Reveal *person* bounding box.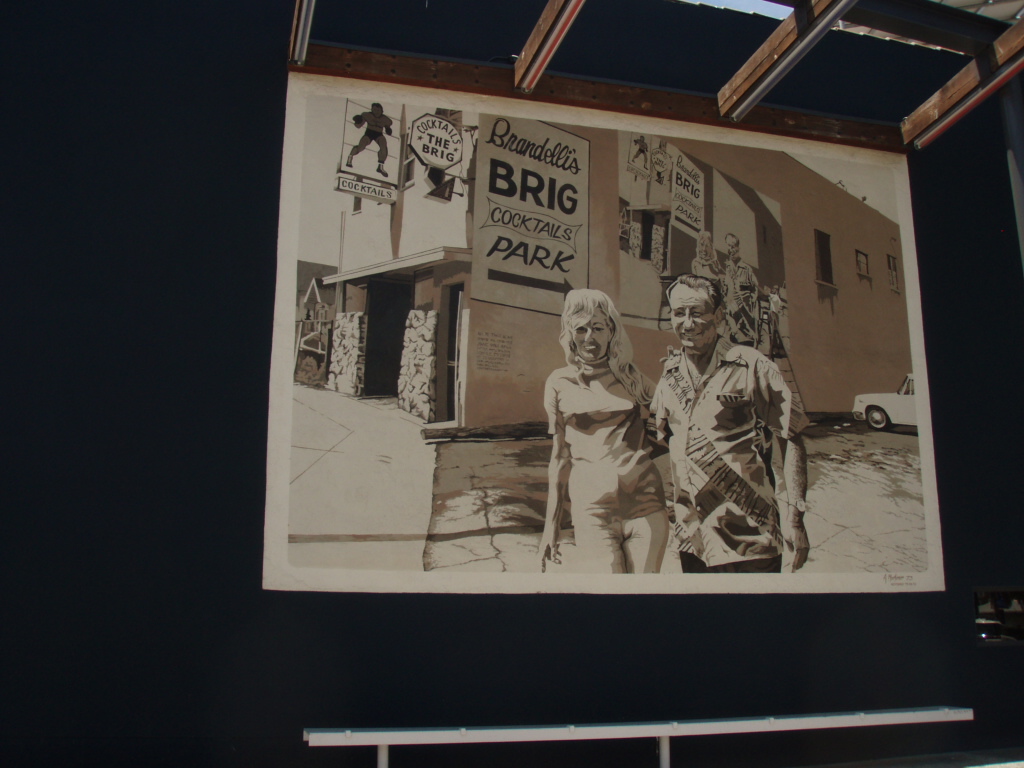
Revealed: (x1=690, y1=229, x2=722, y2=287).
